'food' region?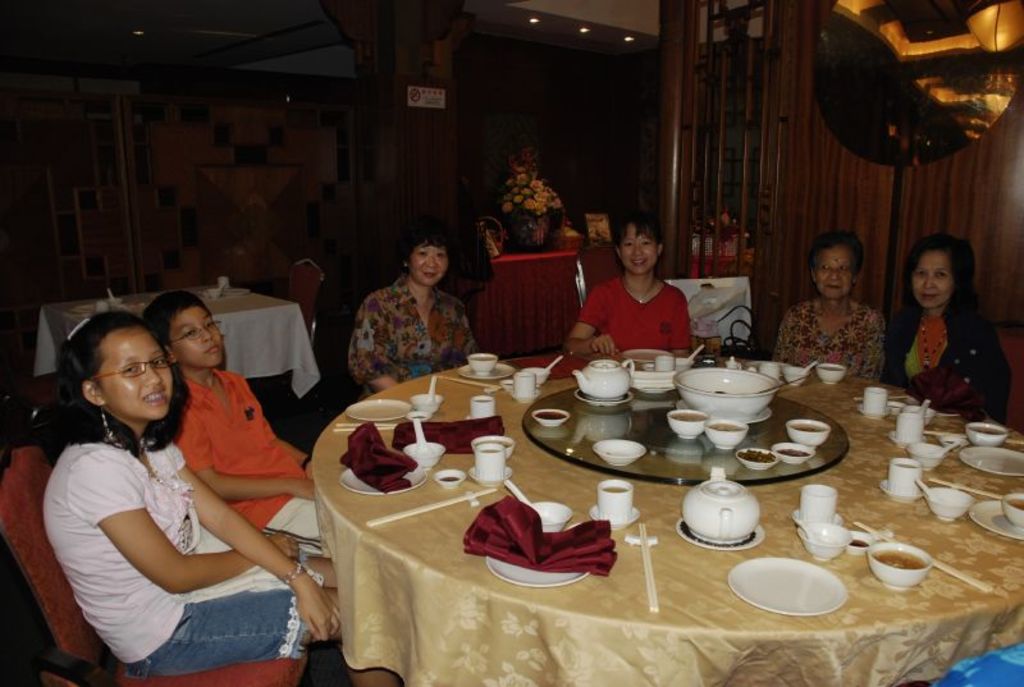
box=[737, 448, 776, 463]
